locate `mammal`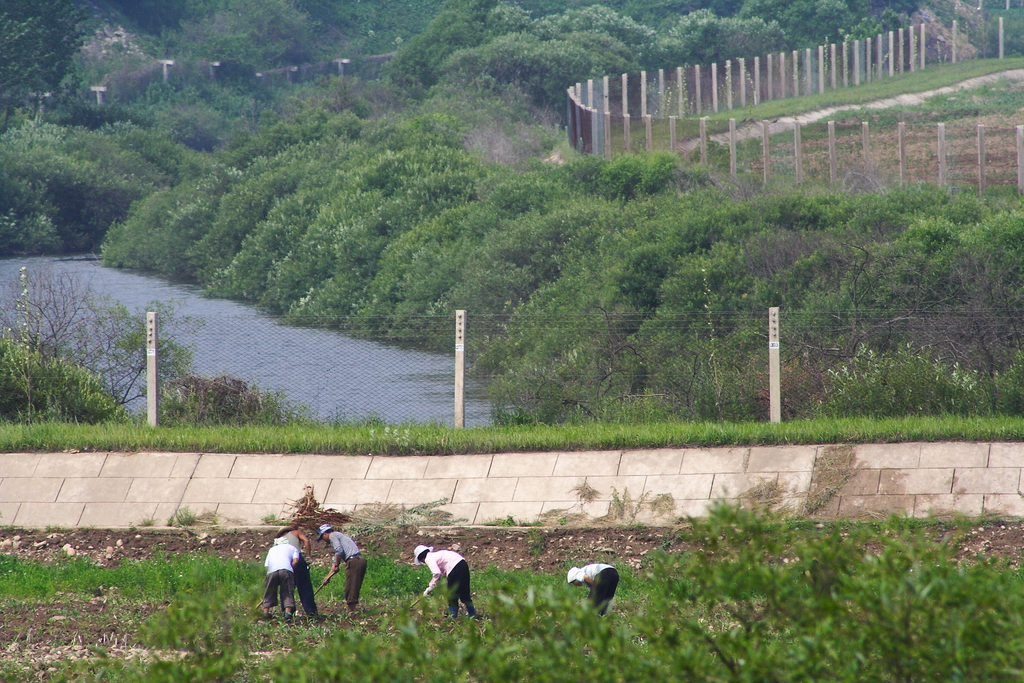
566, 565, 622, 619
